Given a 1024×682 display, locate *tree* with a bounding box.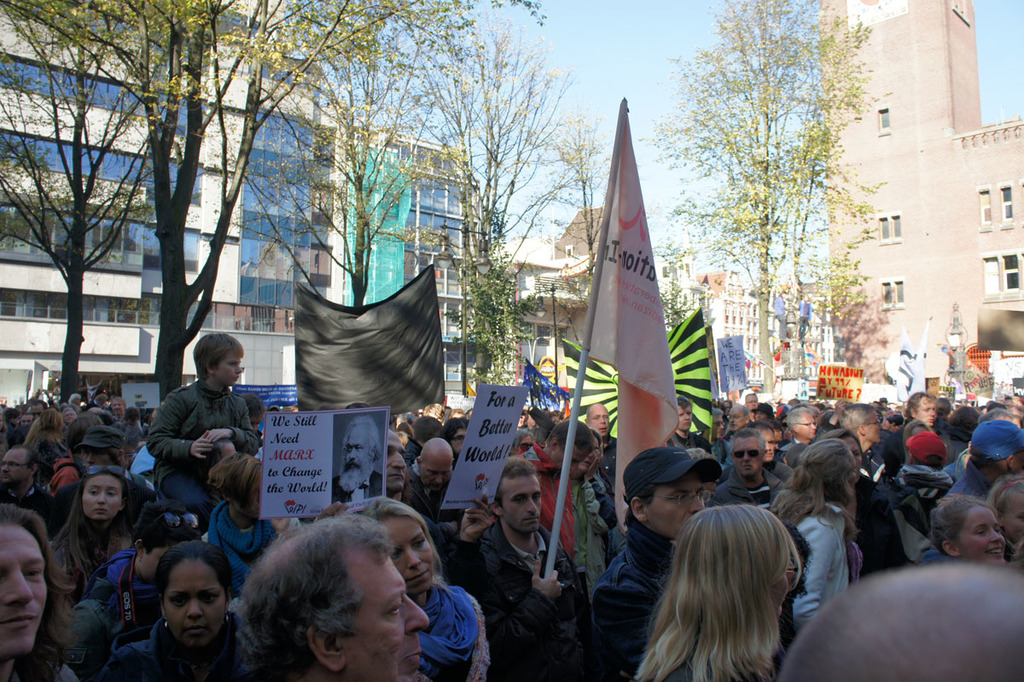
Located: 471 226 520 412.
